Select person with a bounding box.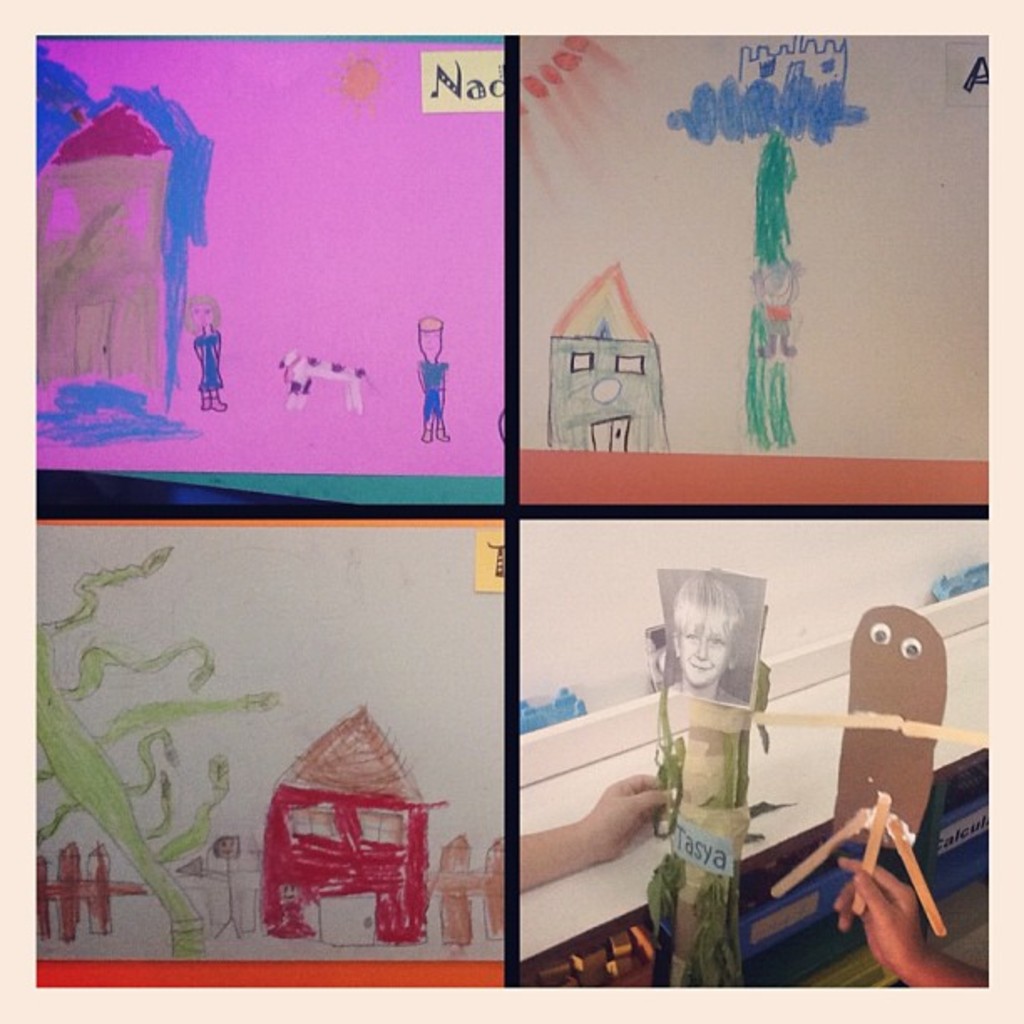
x1=731 y1=221 x2=815 y2=360.
